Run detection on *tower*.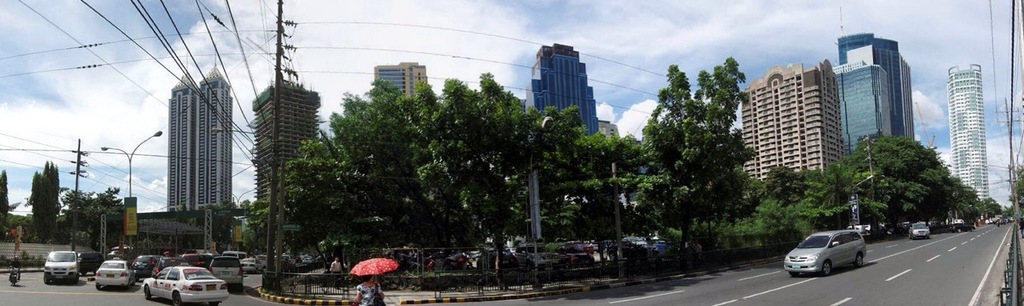
Result: (left=250, top=83, right=314, bottom=211).
